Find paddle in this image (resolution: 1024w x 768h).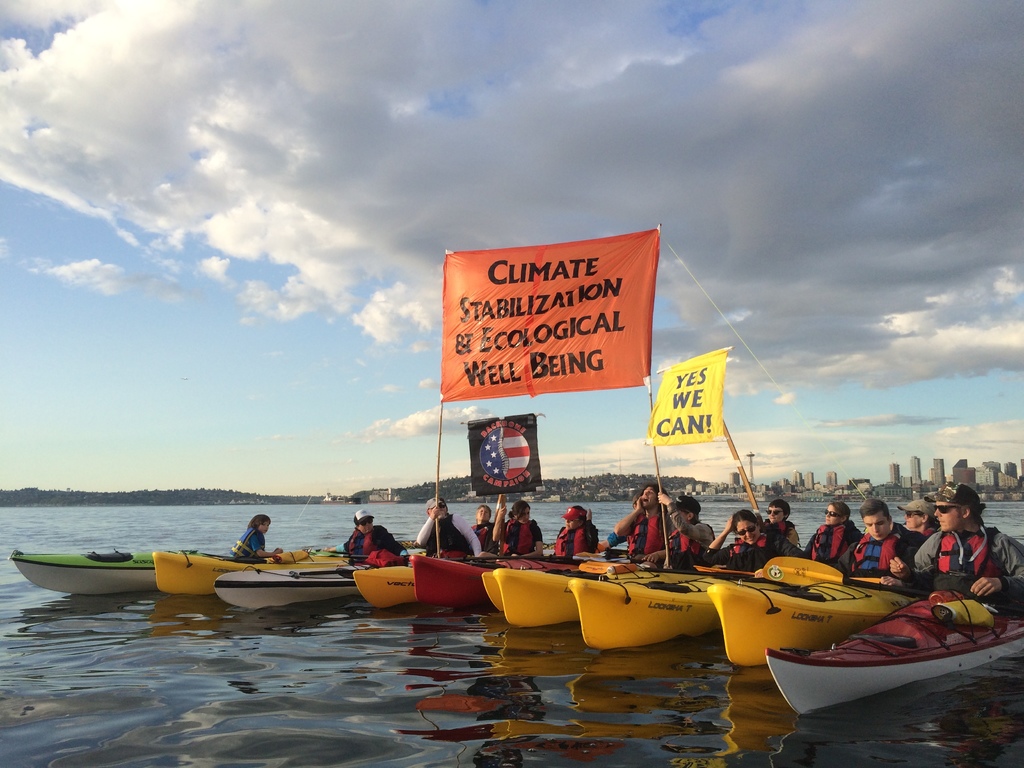
(579,560,753,576).
